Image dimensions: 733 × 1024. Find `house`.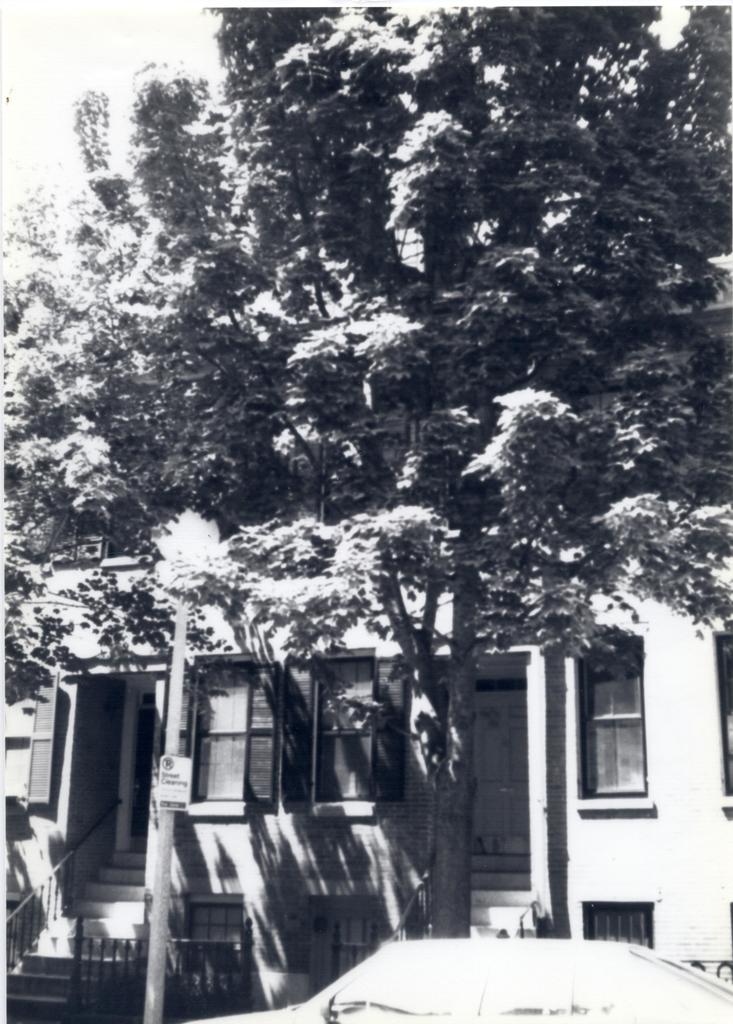
<box>3,257,732,1023</box>.
